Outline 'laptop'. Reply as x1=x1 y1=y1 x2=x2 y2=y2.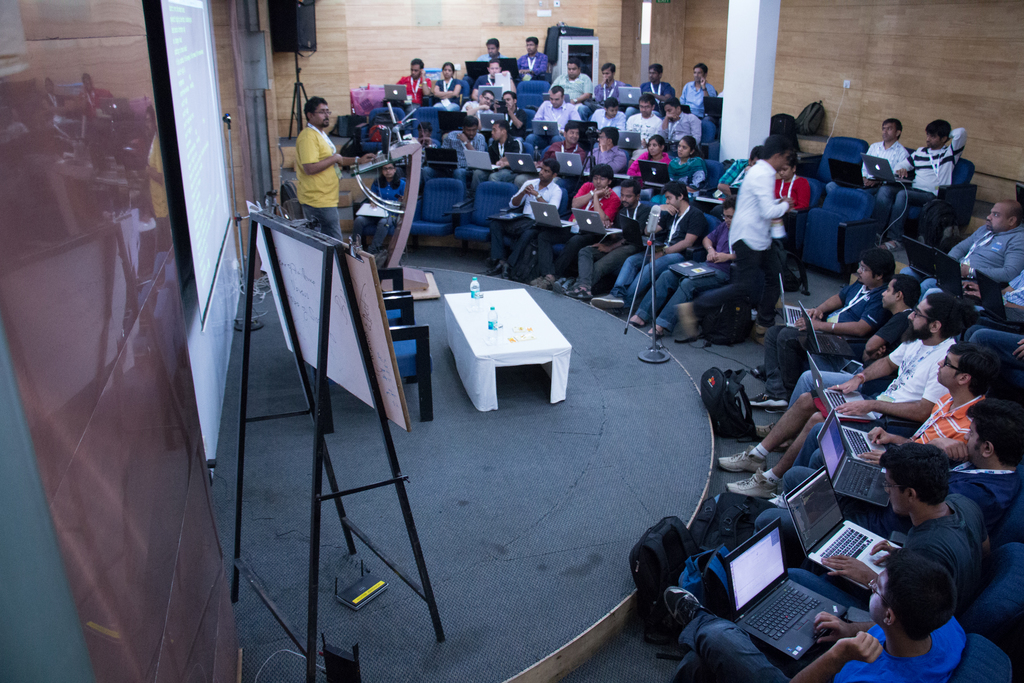
x1=934 y1=247 x2=980 y2=306.
